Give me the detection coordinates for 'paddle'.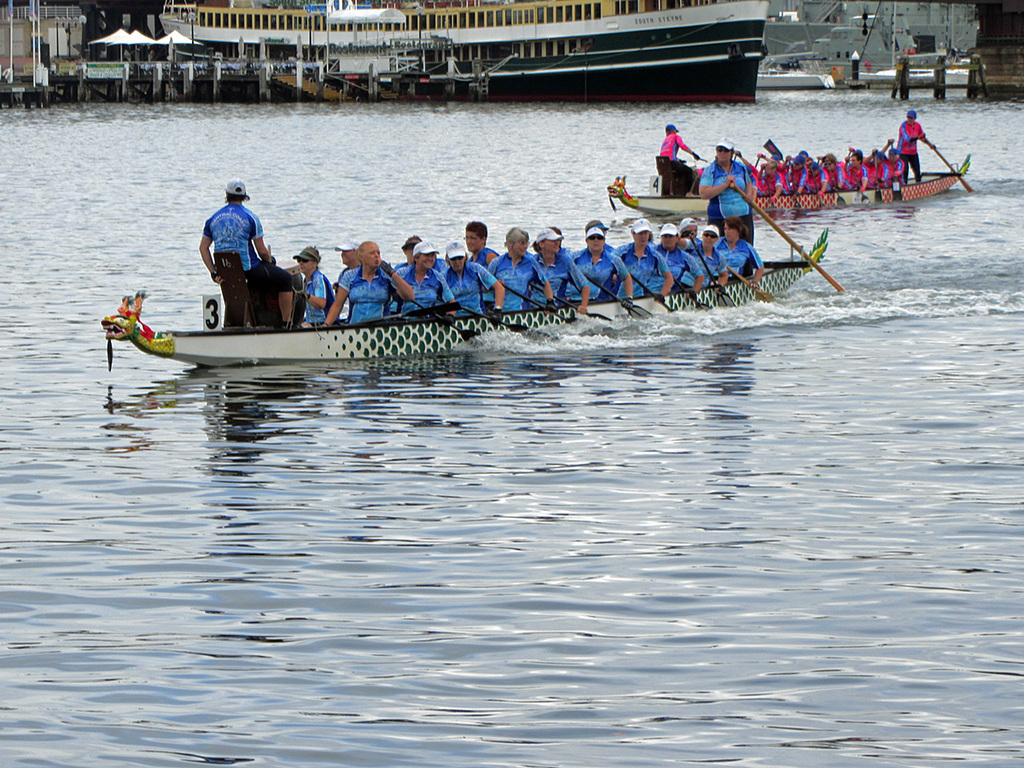
rect(829, 182, 846, 207).
